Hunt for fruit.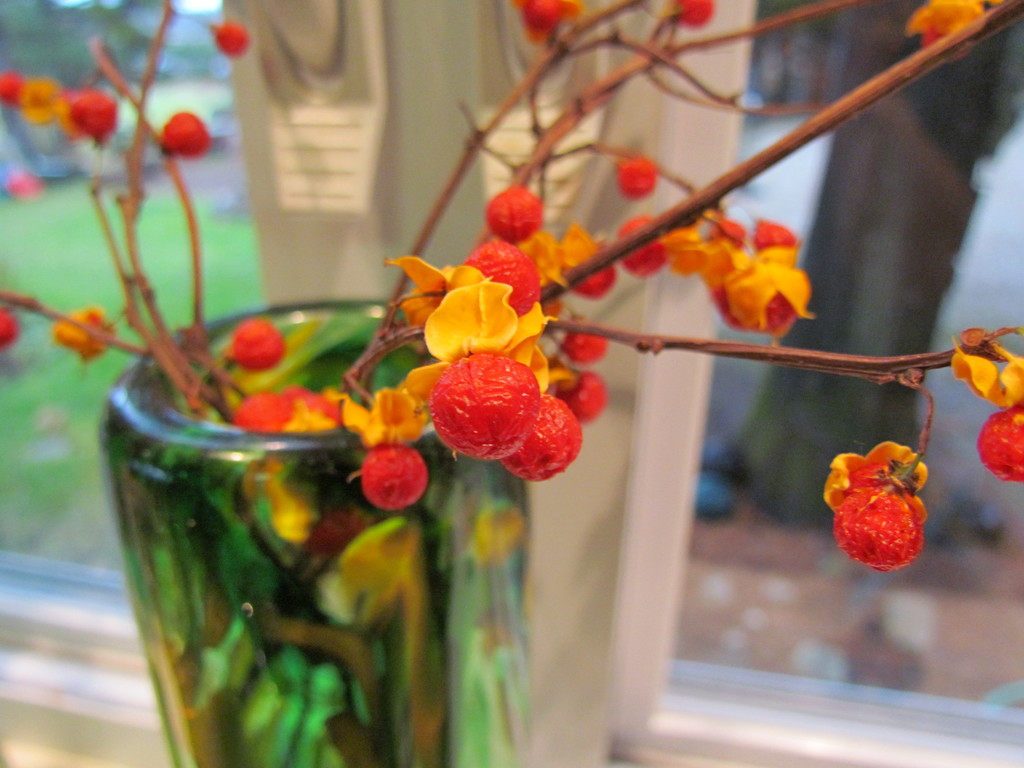
Hunted down at bbox=(571, 239, 616, 299).
